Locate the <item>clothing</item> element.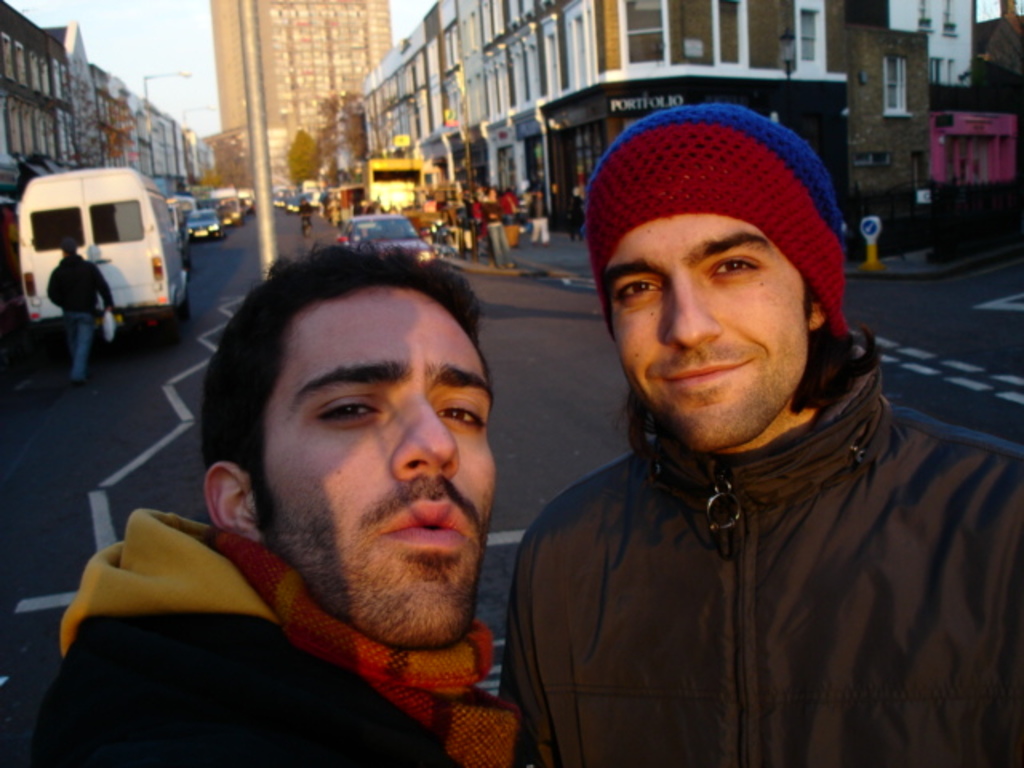
Element bbox: region(38, 259, 117, 376).
